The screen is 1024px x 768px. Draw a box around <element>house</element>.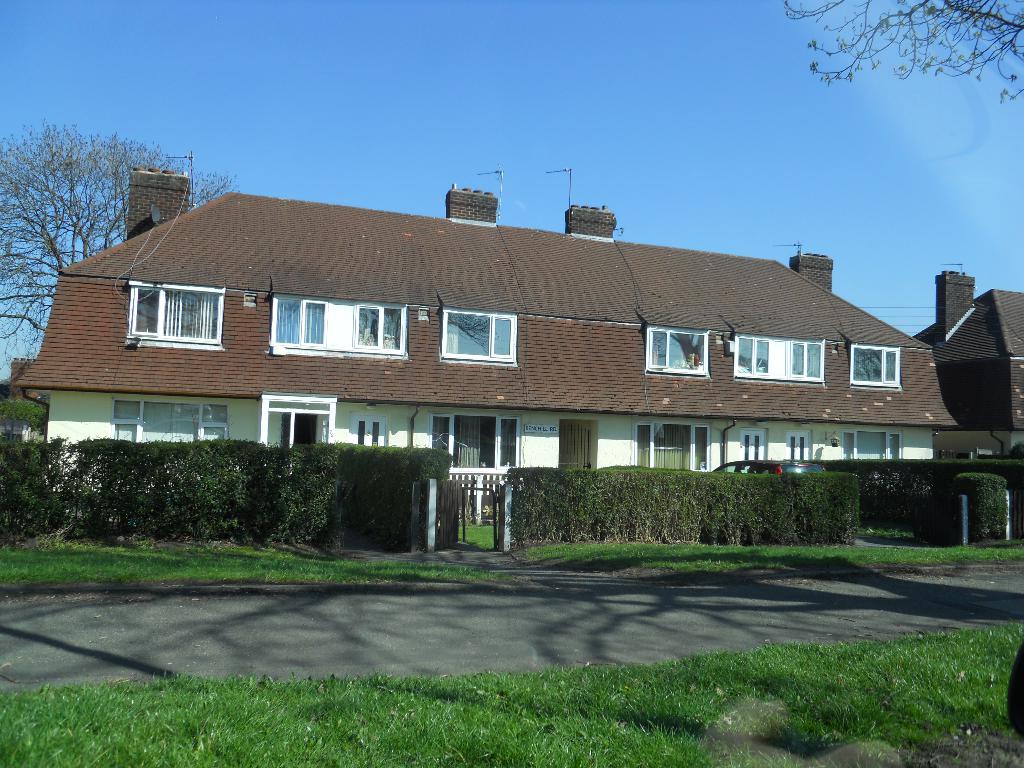
bbox(4, 171, 956, 379).
